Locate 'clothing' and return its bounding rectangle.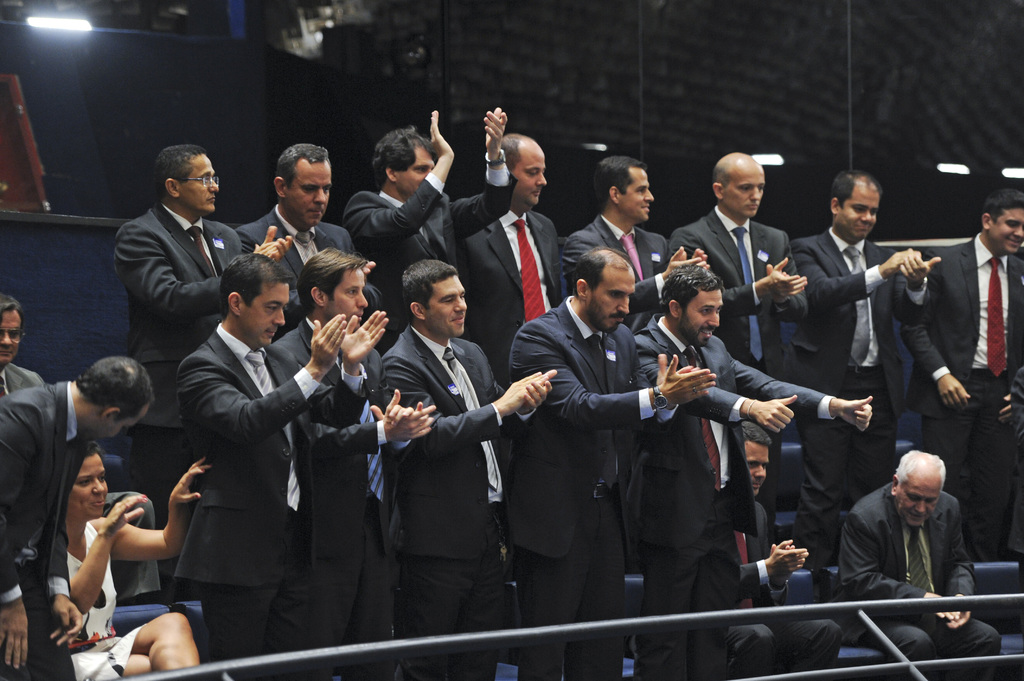
[0,382,86,680].
